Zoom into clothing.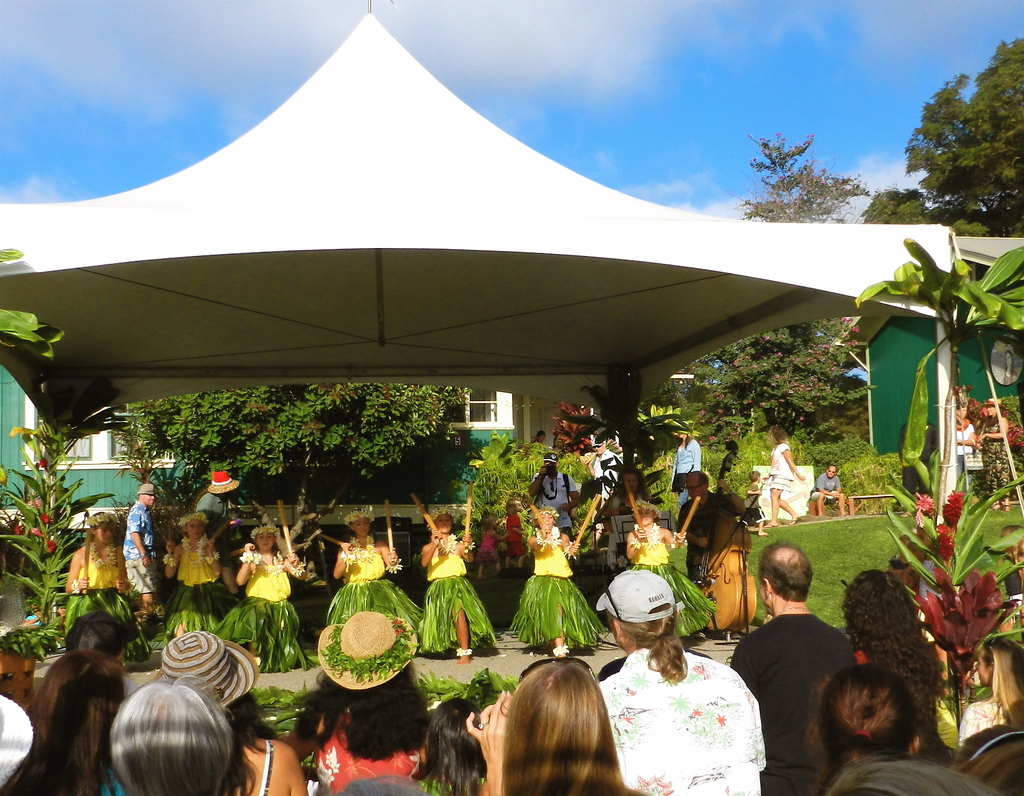
Zoom target: [316,708,444,795].
